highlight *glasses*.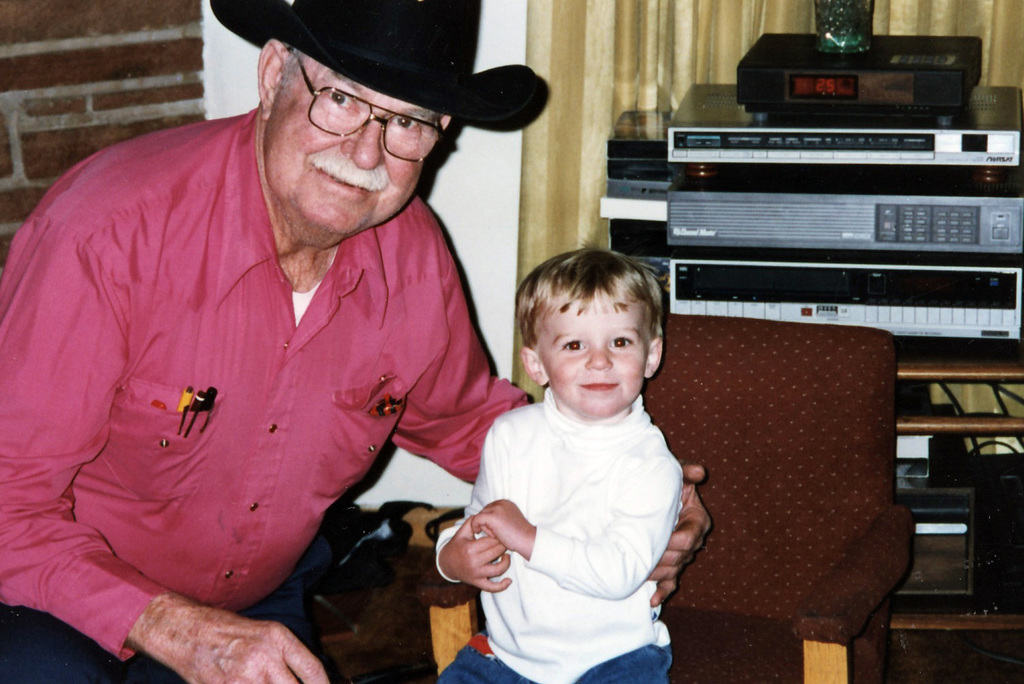
Highlighted region: (x1=285, y1=47, x2=449, y2=160).
